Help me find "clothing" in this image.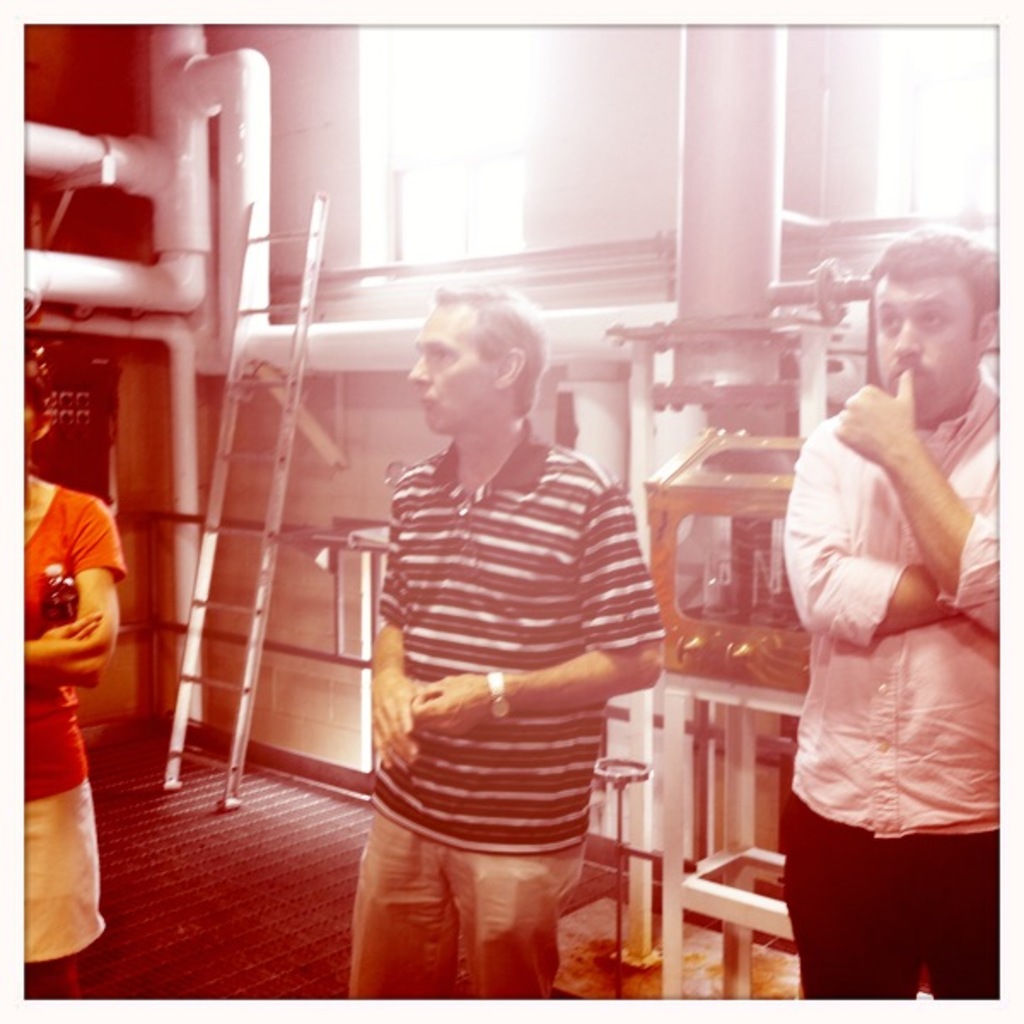
Found it: detection(778, 389, 1022, 1017).
